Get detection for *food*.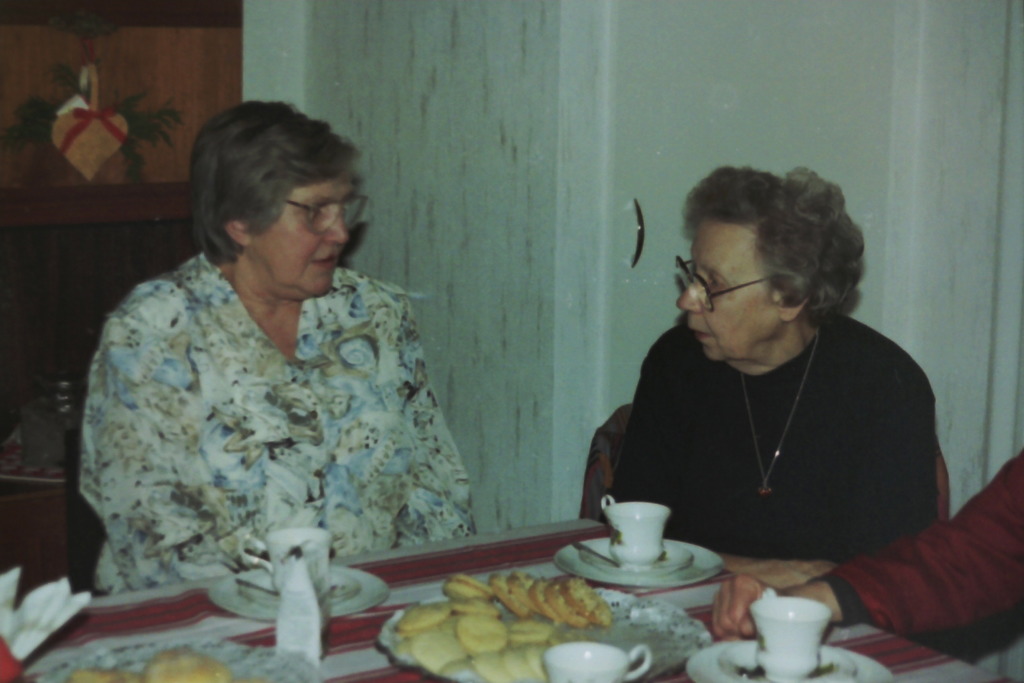
Detection: 67:667:138:682.
